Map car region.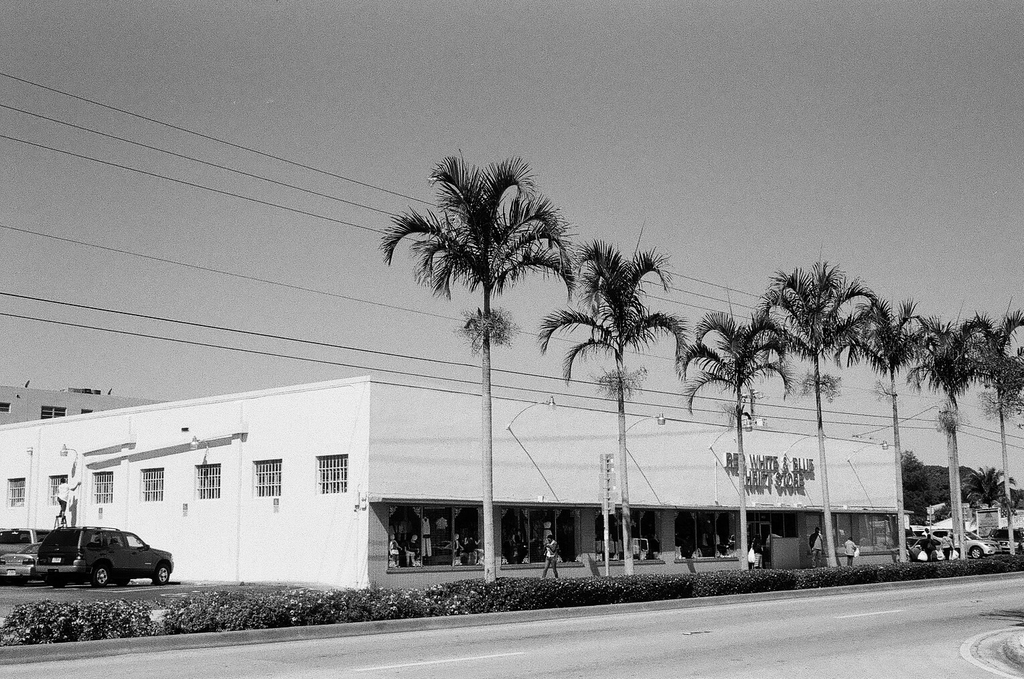
Mapped to {"left": 21, "top": 533, "right": 184, "bottom": 596}.
